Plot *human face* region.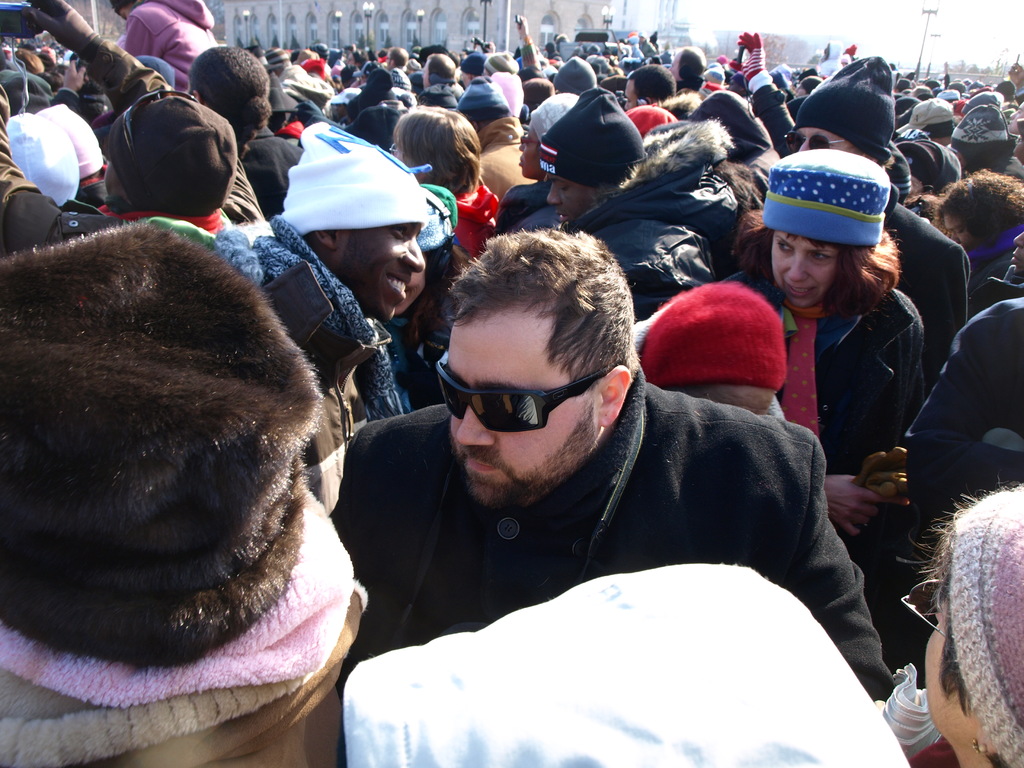
Plotted at (548, 177, 586, 225).
